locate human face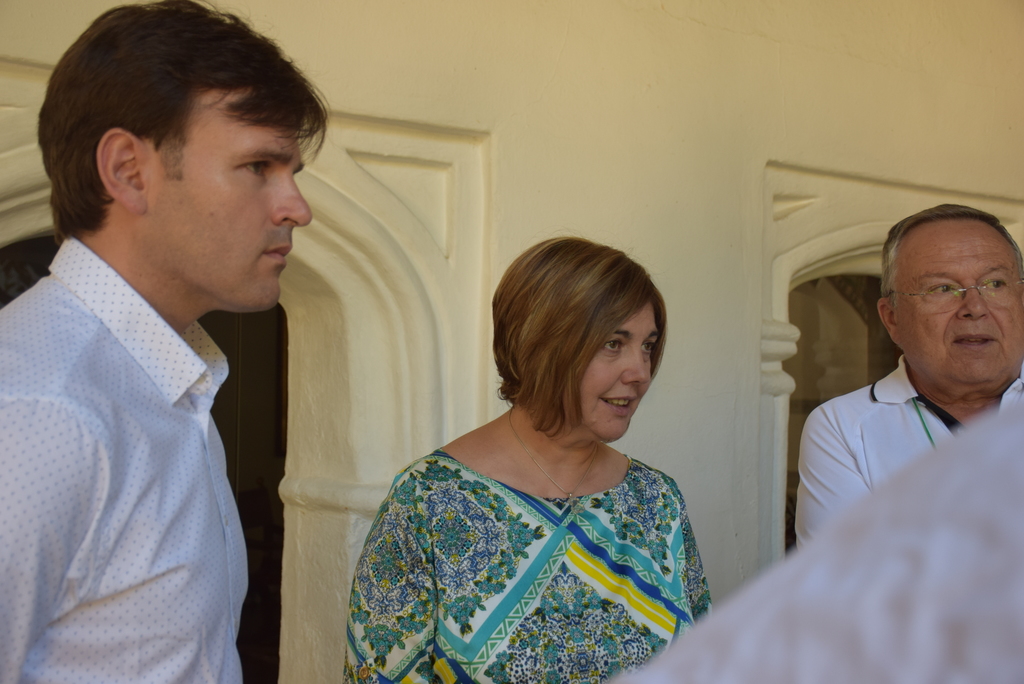
BBox(582, 300, 661, 440)
